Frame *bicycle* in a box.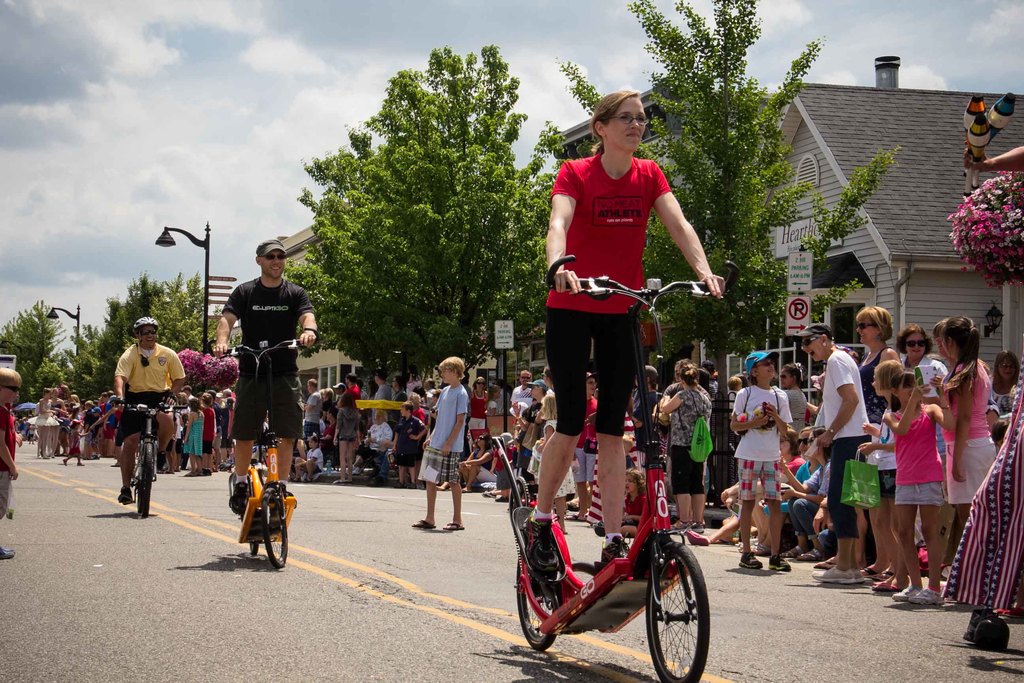
[508,257,729,682].
